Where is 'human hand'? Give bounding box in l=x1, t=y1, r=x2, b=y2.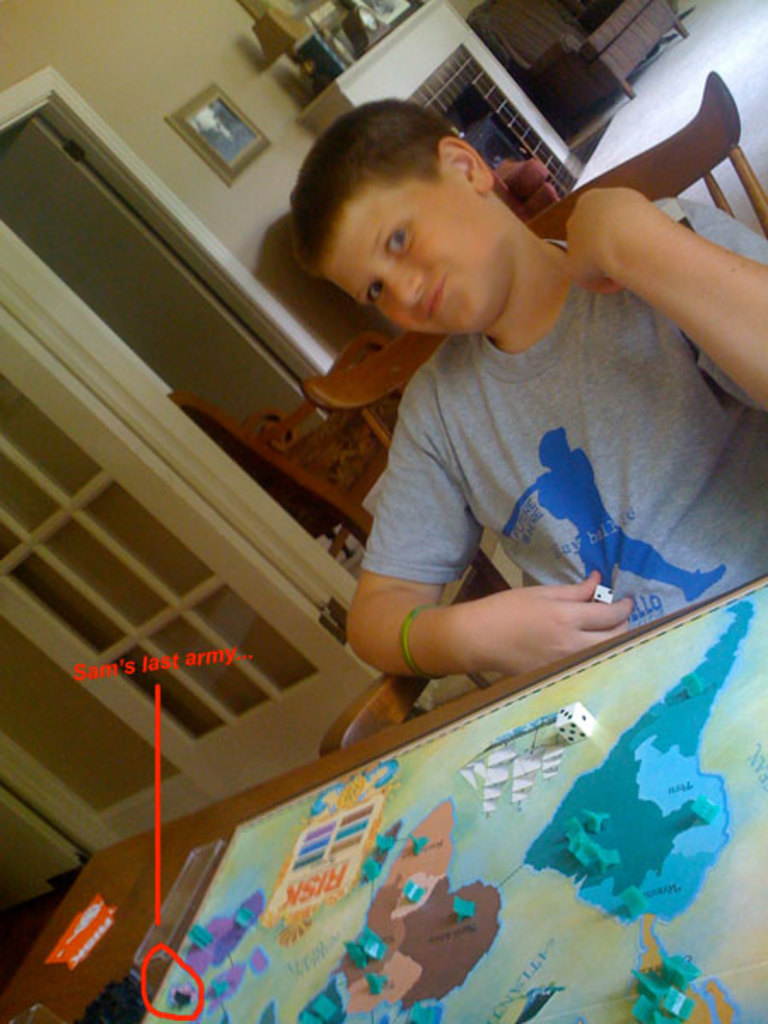
l=563, t=186, r=655, b=297.
